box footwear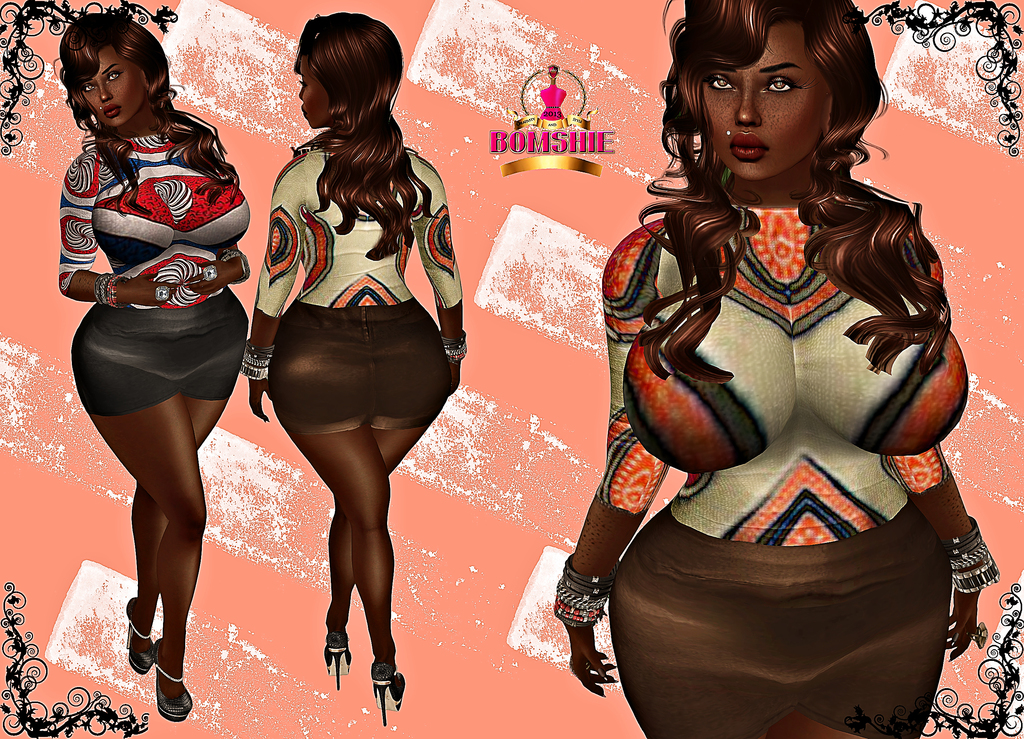
left=124, top=600, right=163, bottom=669
